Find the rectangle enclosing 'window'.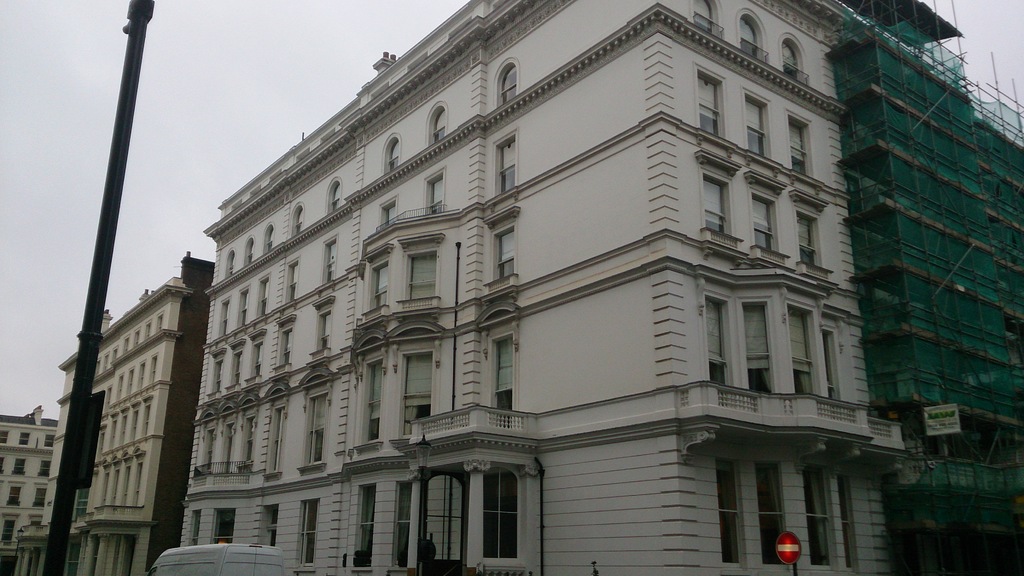
18/435/31/448.
